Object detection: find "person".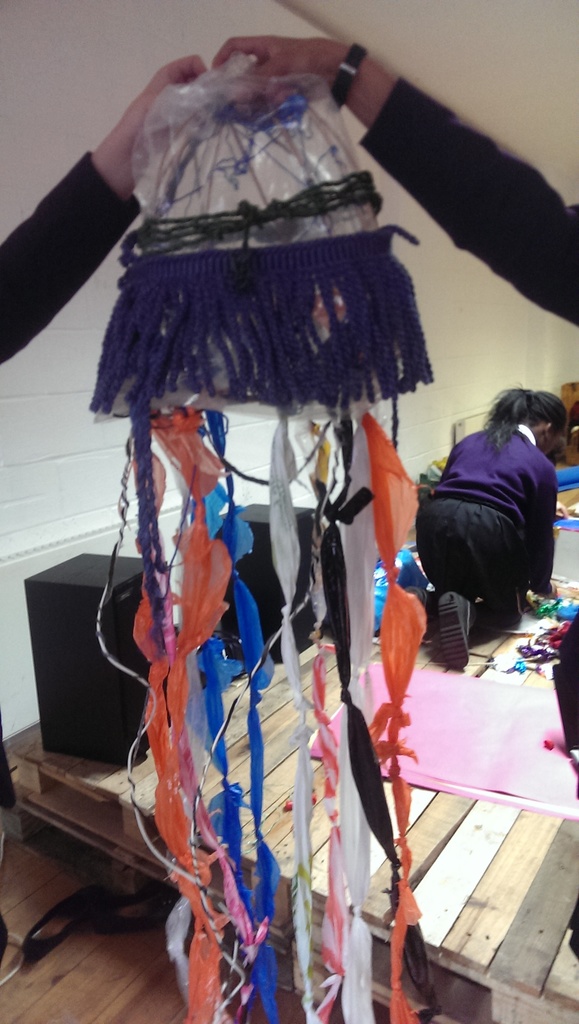
pyautogui.locateOnScreen(414, 371, 564, 675).
